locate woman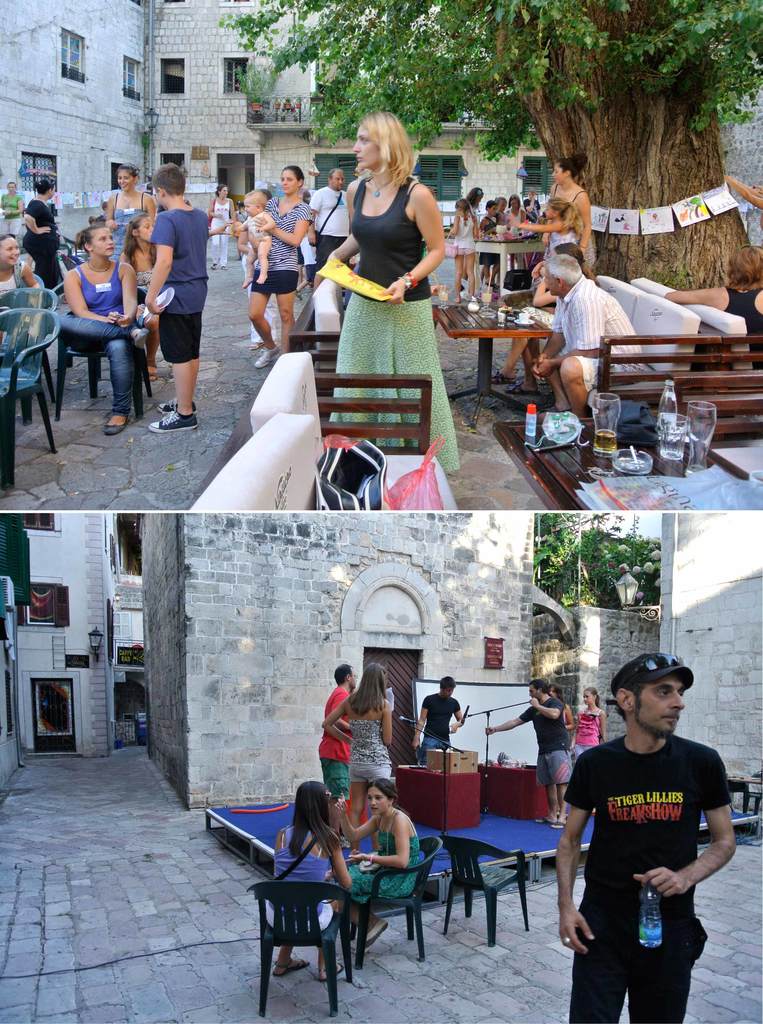
pyautogui.locateOnScreen(566, 680, 610, 827)
